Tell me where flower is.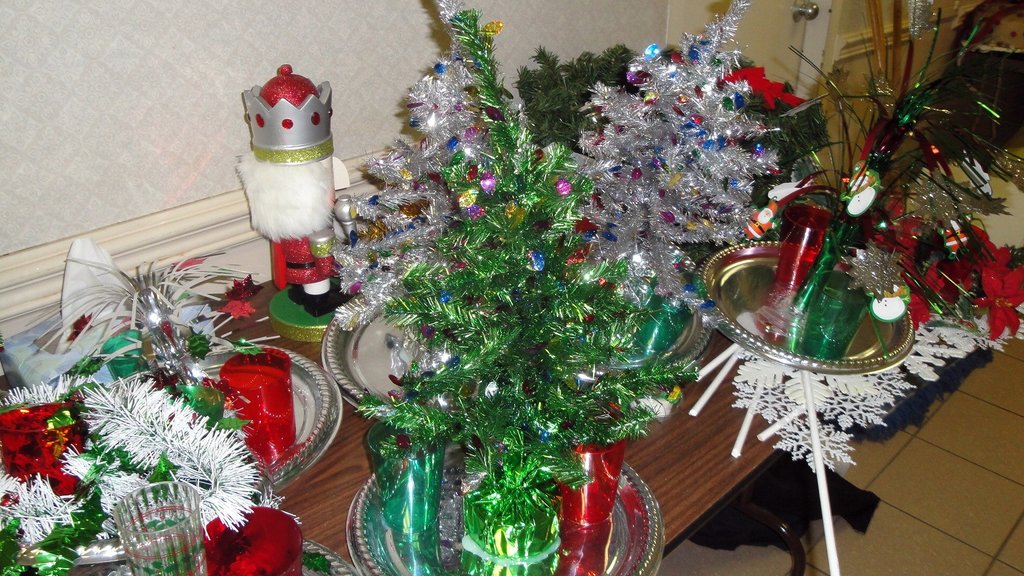
flower is at pyautogui.locateOnScreen(972, 269, 1023, 340).
